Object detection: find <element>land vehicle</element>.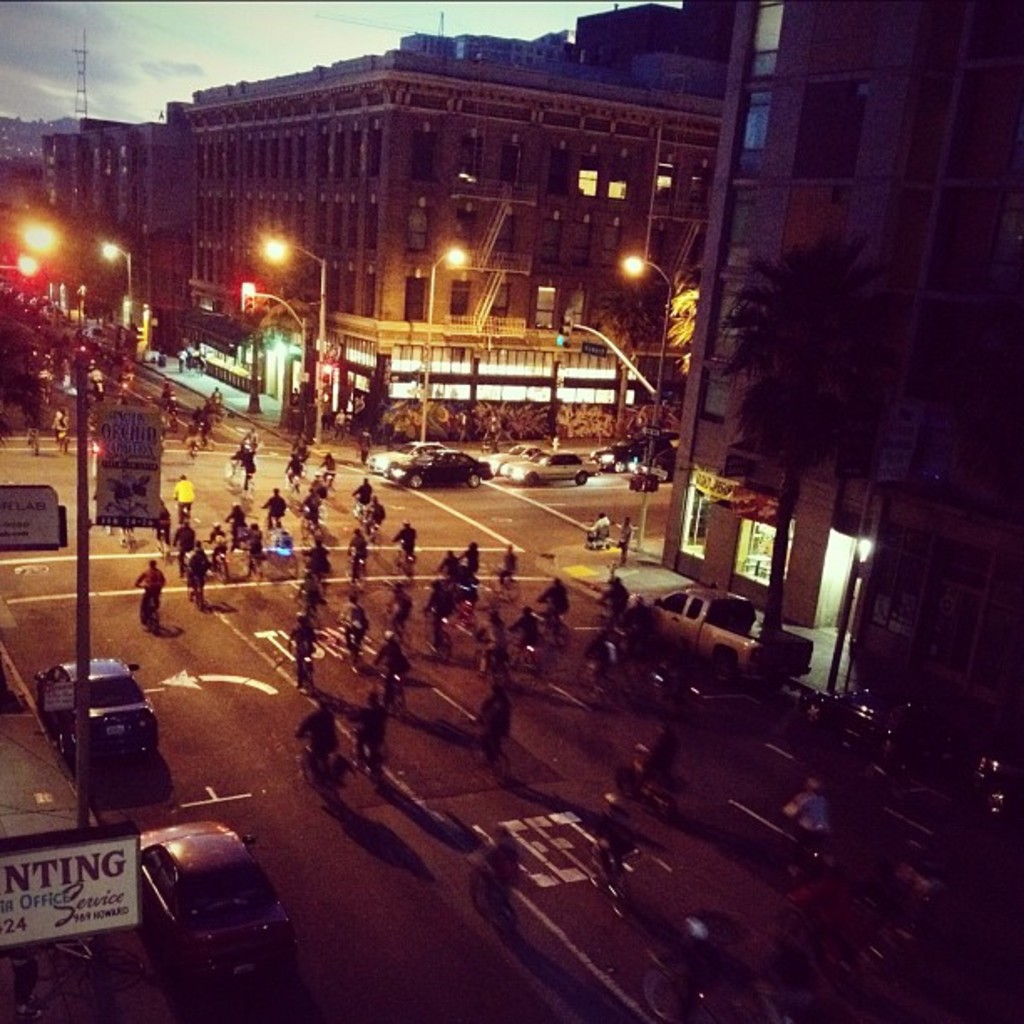
[27, 648, 149, 828].
